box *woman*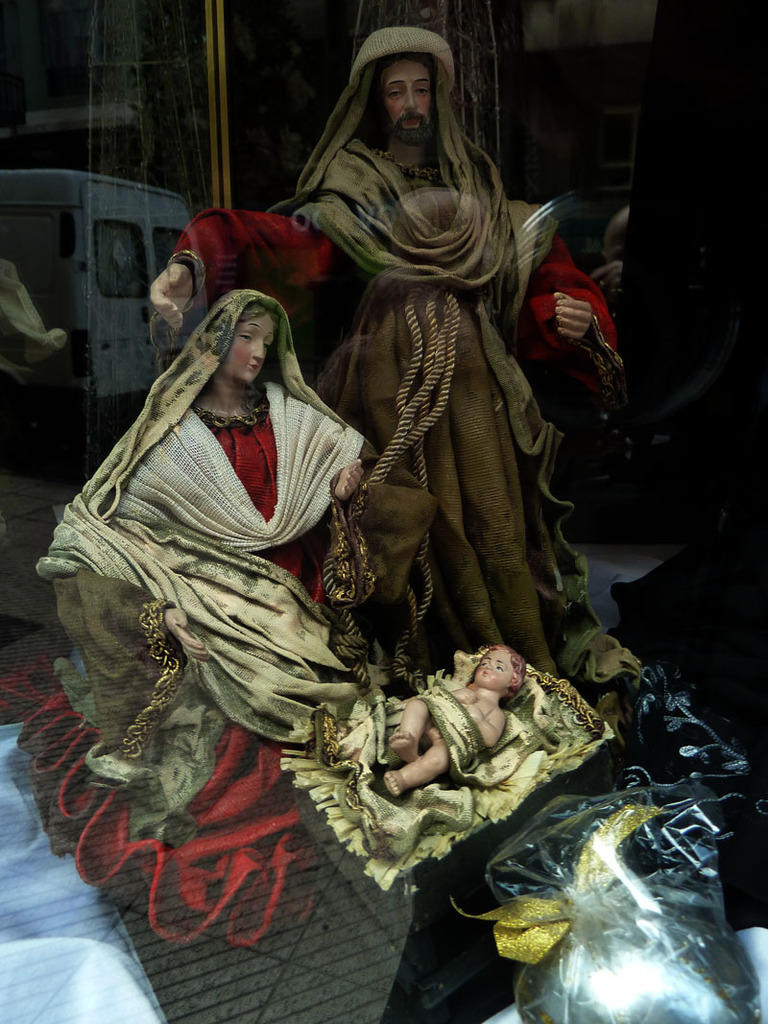
60,212,373,946
